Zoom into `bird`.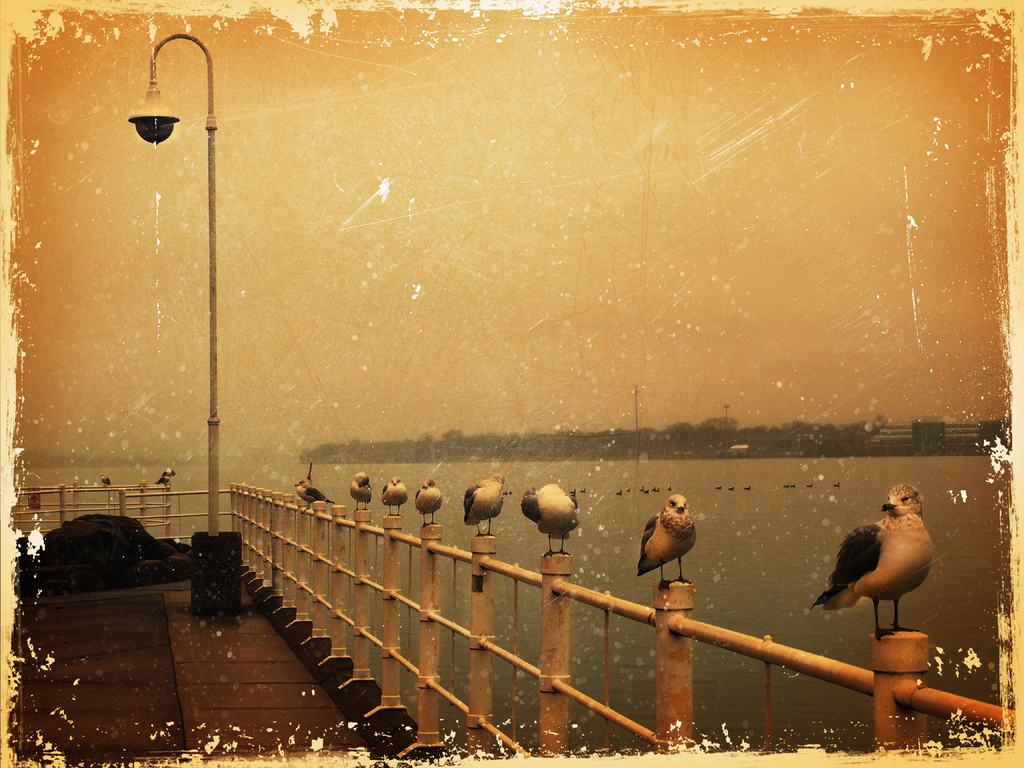
Zoom target: {"left": 99, "top": 474, "right": 111, "bottom": 490}.
